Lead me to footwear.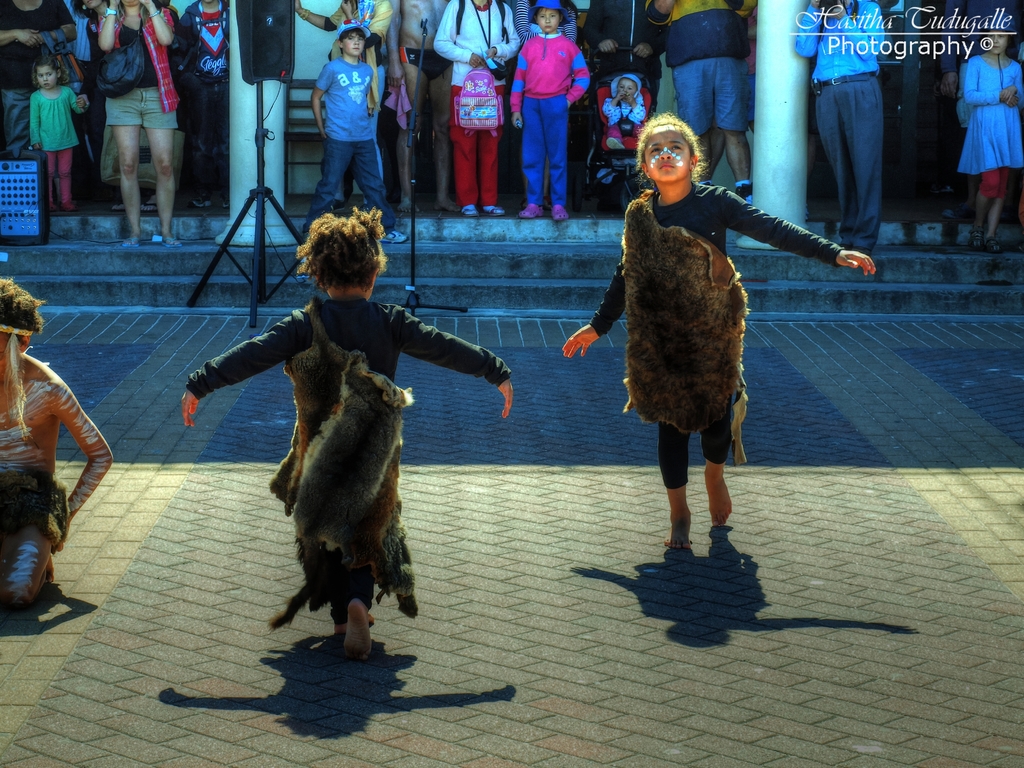
Lead to 463 204 477 214.
